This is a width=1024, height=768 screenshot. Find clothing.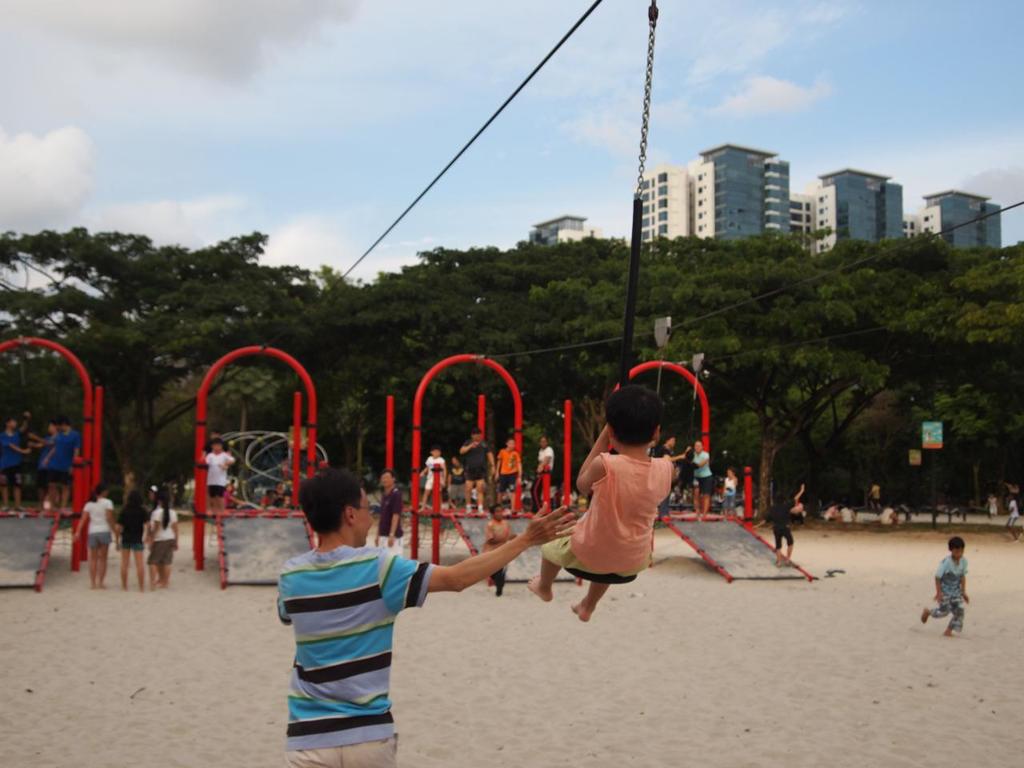
Bounding box: 266 517 453 730.
